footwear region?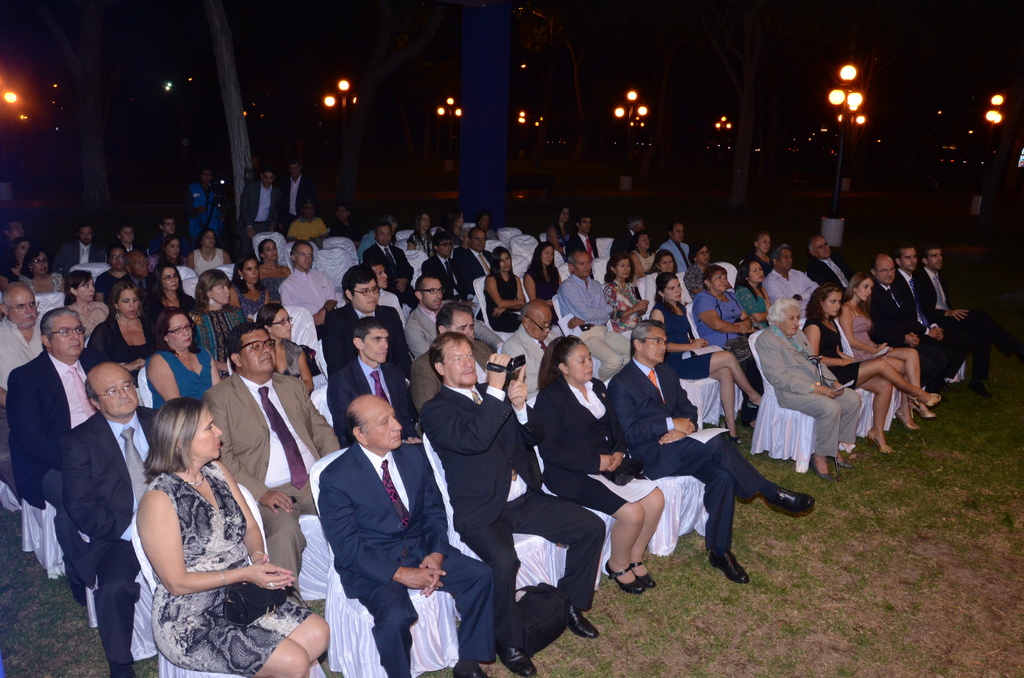
75 588 92 605
